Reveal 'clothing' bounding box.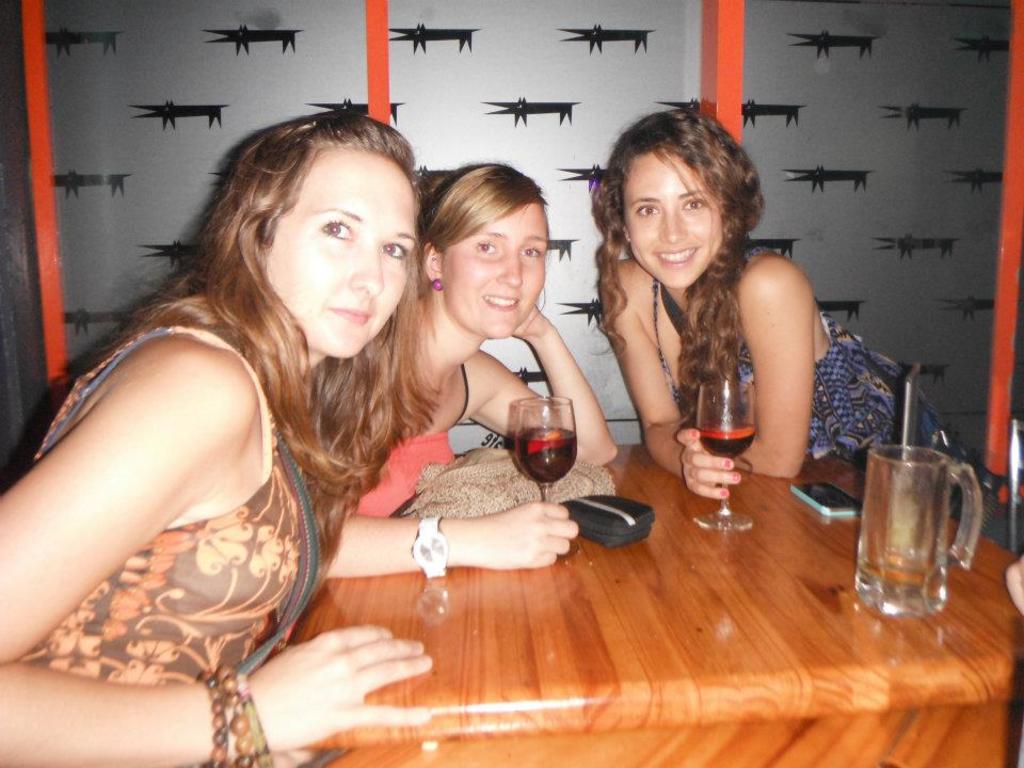
Revealed: Rect(9, 270, 405, 729).
